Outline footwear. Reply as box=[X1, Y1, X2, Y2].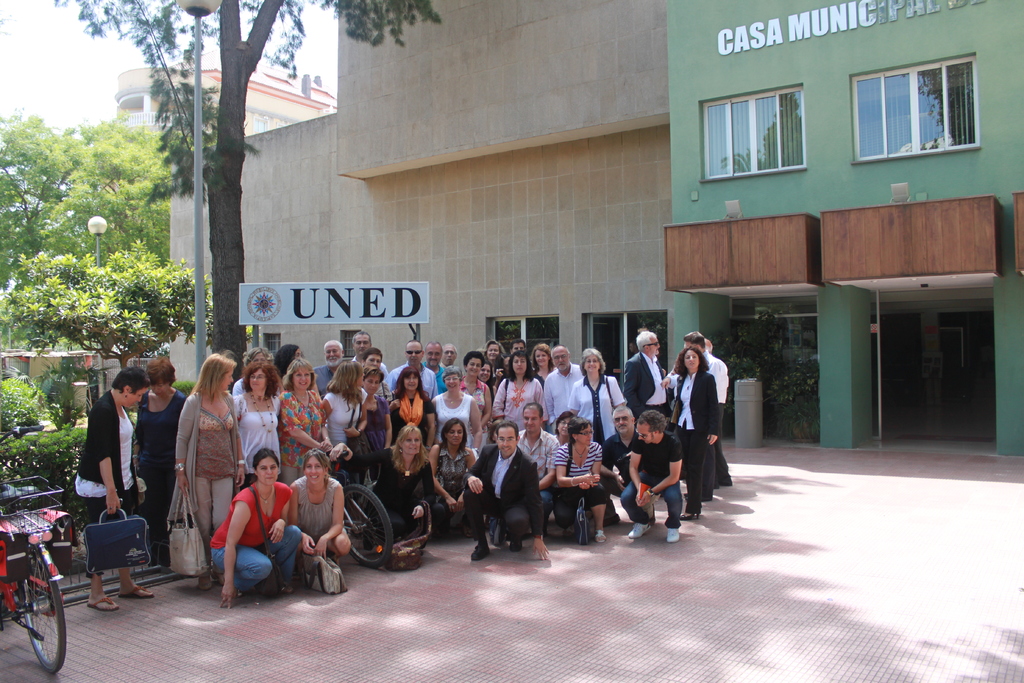
box=[506, 533, 517, 552].
